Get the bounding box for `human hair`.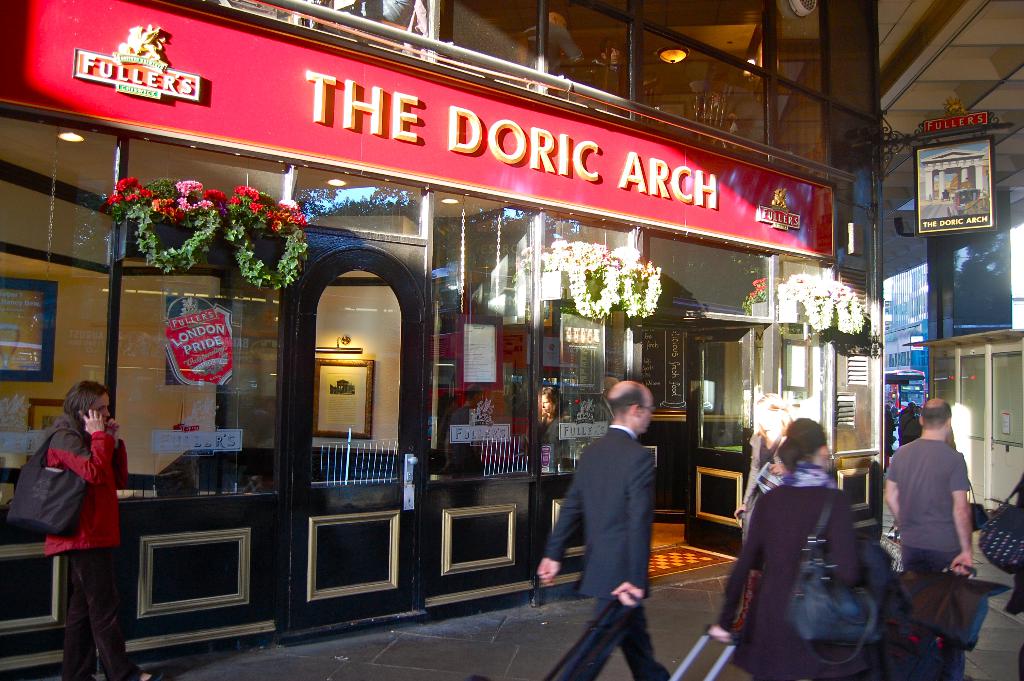
753, 393, 794, 436.
